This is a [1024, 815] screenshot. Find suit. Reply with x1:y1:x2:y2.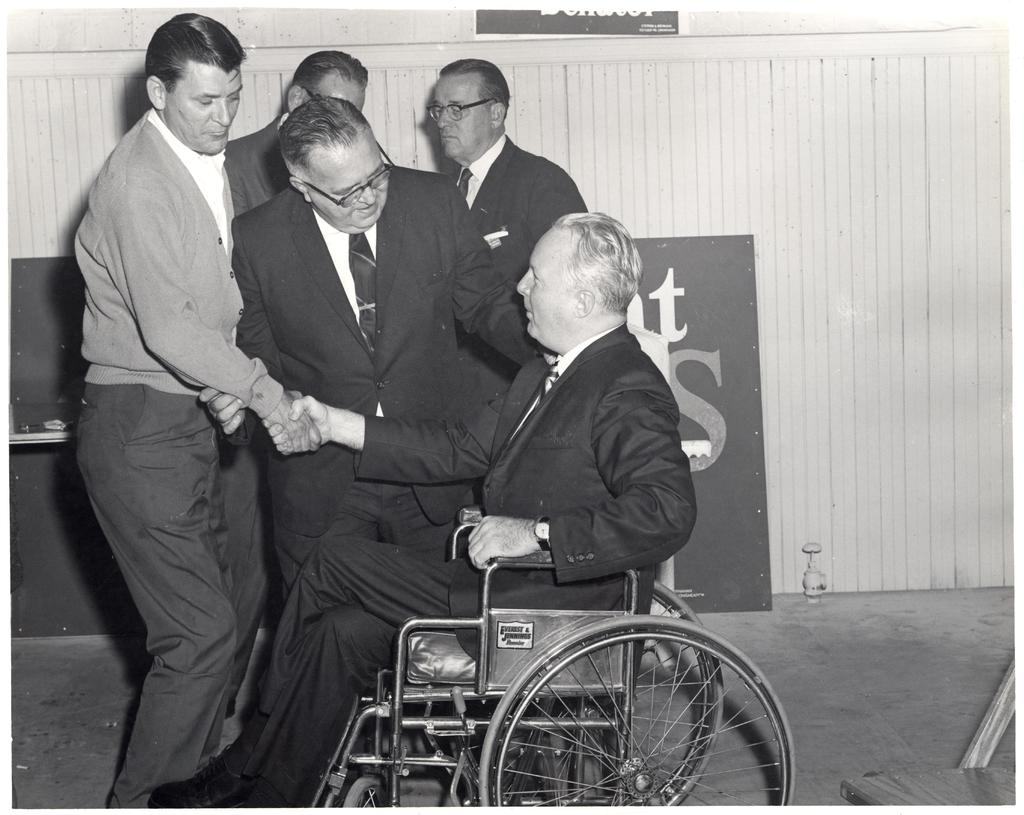
243:323:698:807.
